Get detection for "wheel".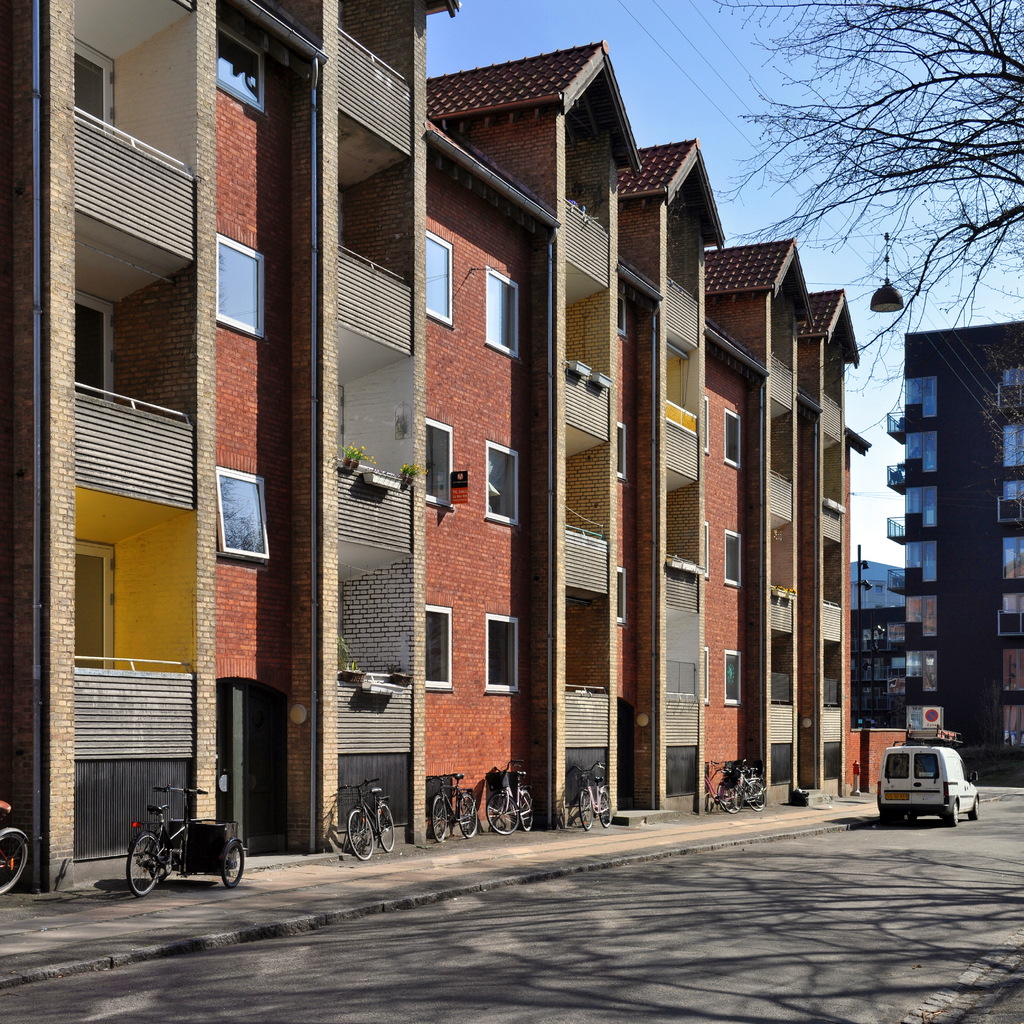
Detection: [127,832,166,893].
